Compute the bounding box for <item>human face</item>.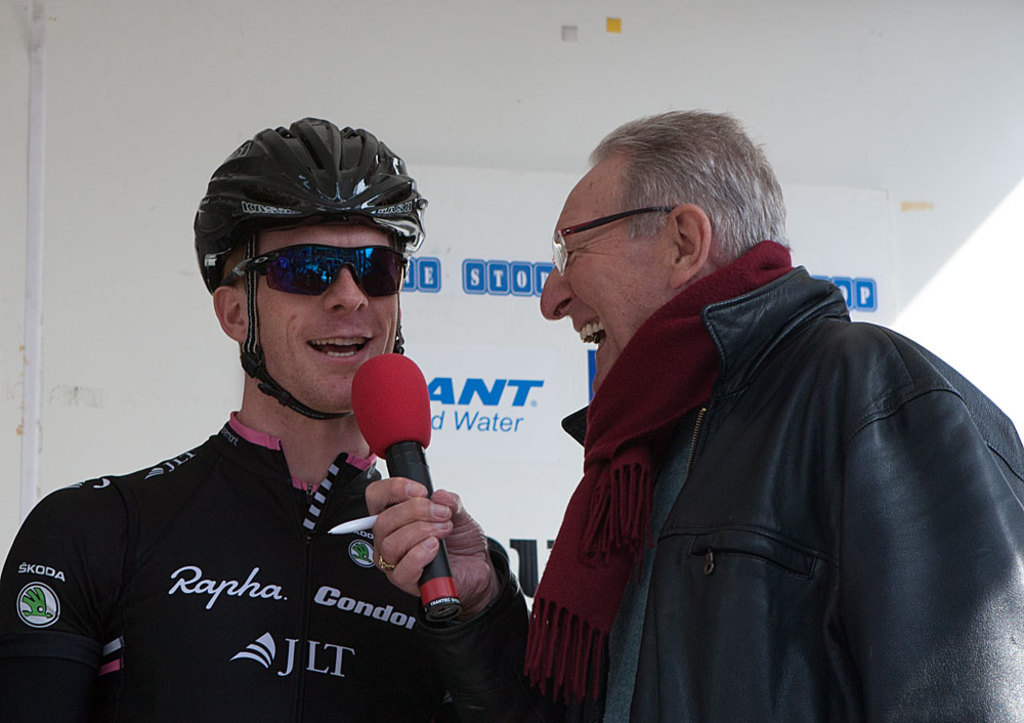
<region>541, 168, 671, 395</region>.
